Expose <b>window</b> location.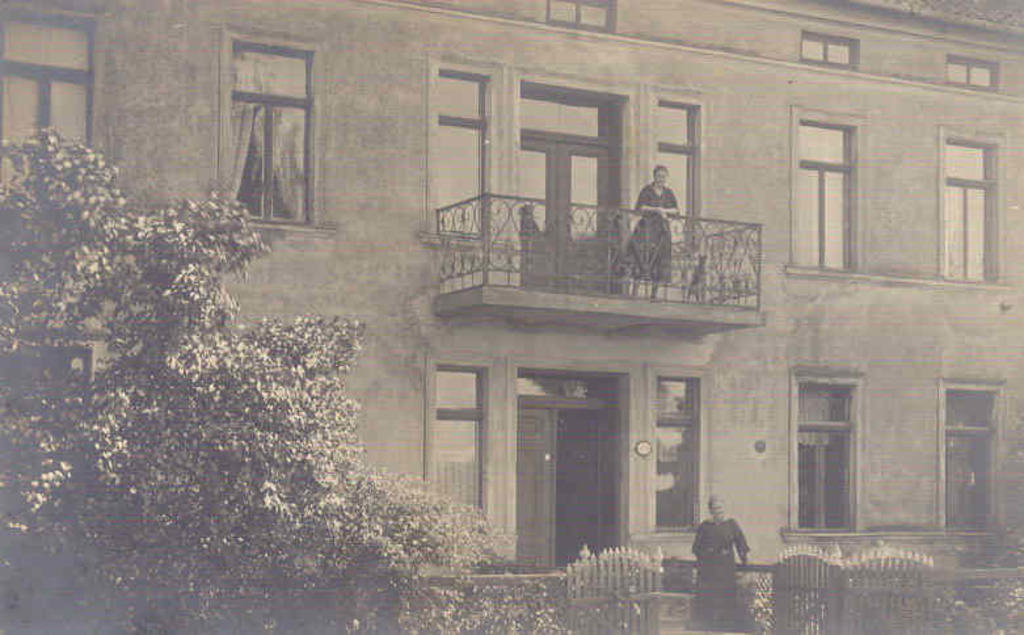
Exposed at box(434, 71, 486, 239).
